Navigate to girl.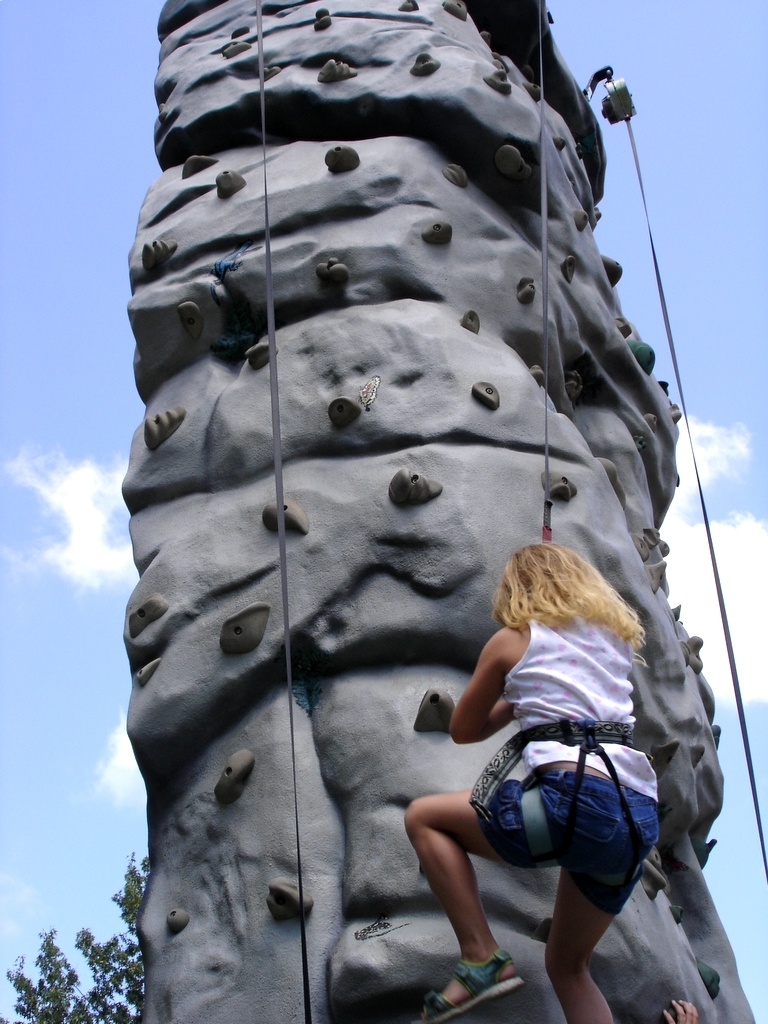
Navigation target: Rect(406, 535, 658, 1023).
